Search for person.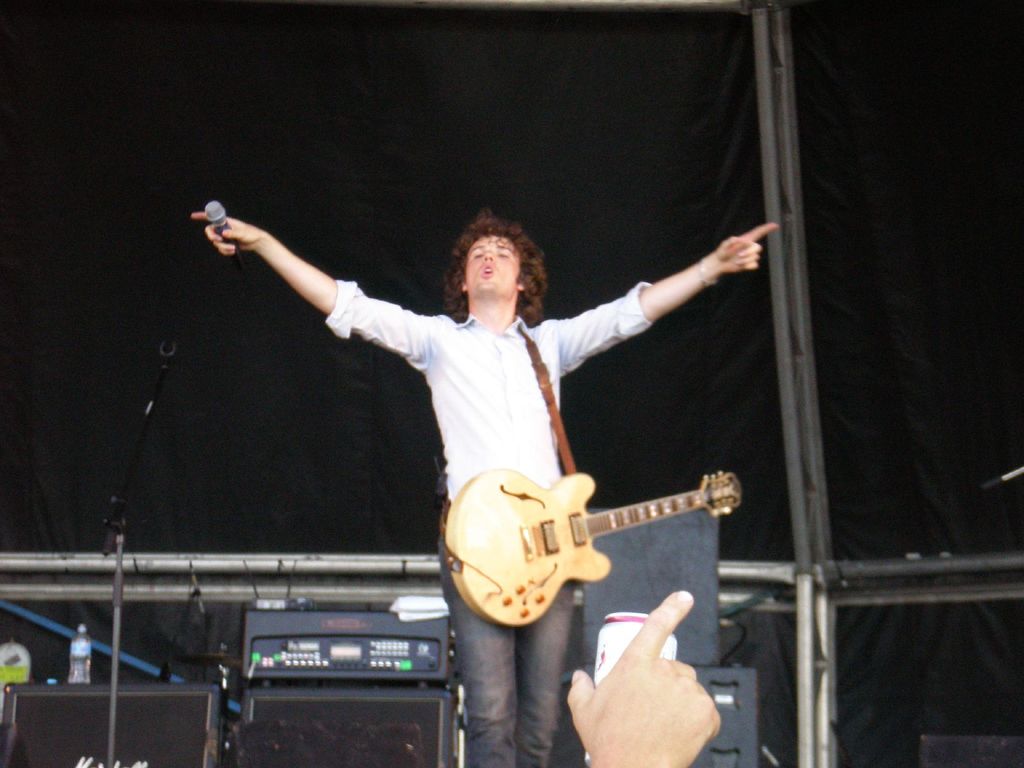
Found at <region>190, 203, 780, 767</region>.
